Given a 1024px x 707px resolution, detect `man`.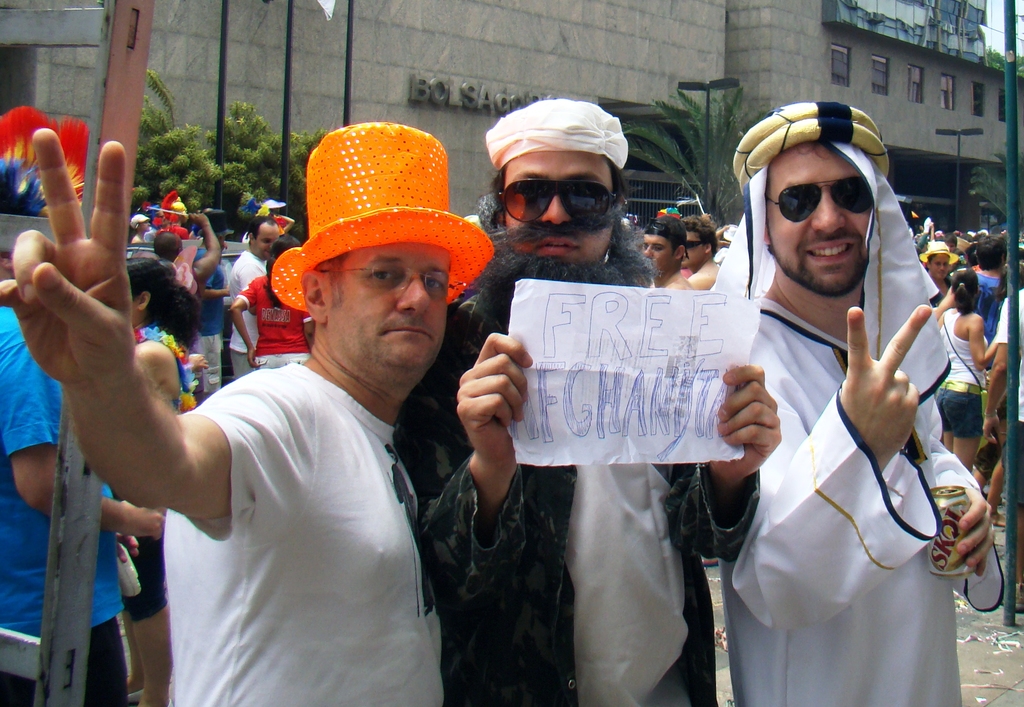
(972,232,1008,373).
